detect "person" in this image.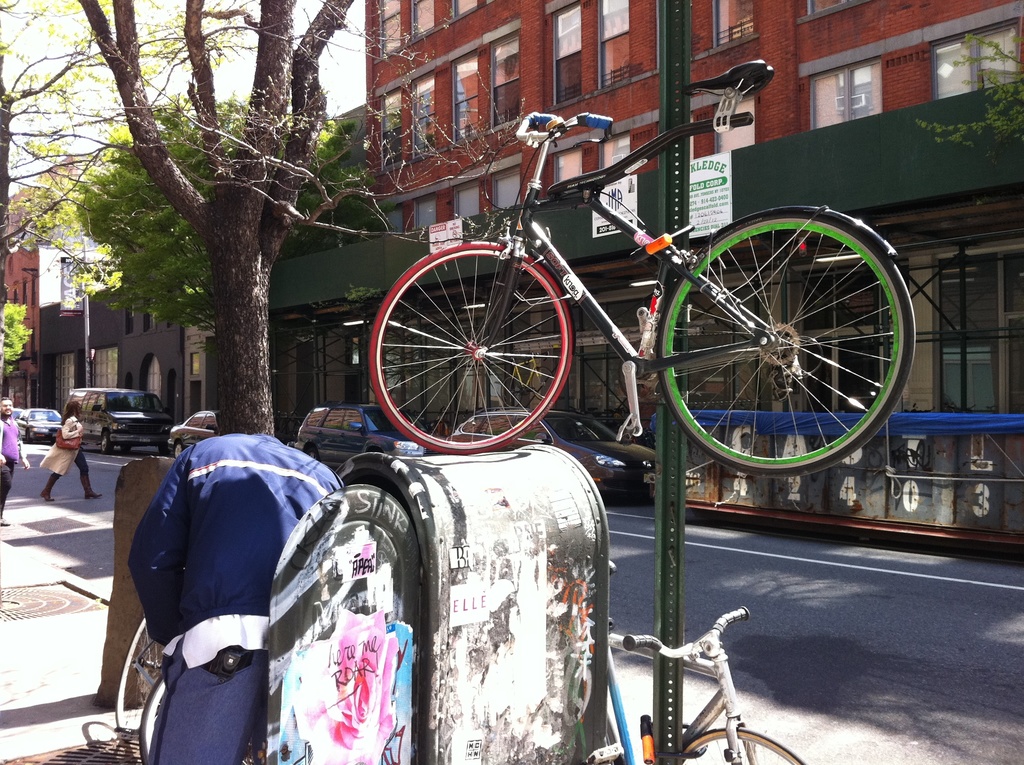
Detection: {"x1": 127, "y1": 431, "x2": 344, "y2": 764}.
